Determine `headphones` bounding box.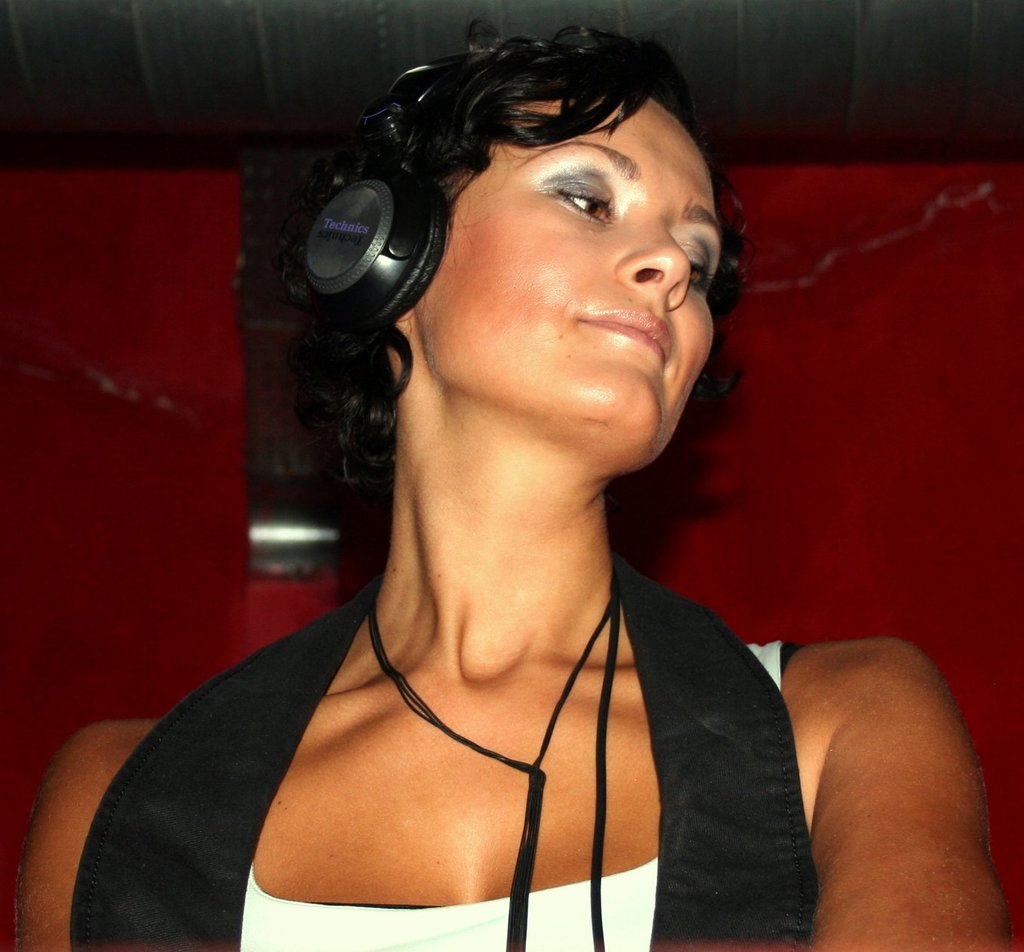
Determined: detection(294, 60, 461, 479).
